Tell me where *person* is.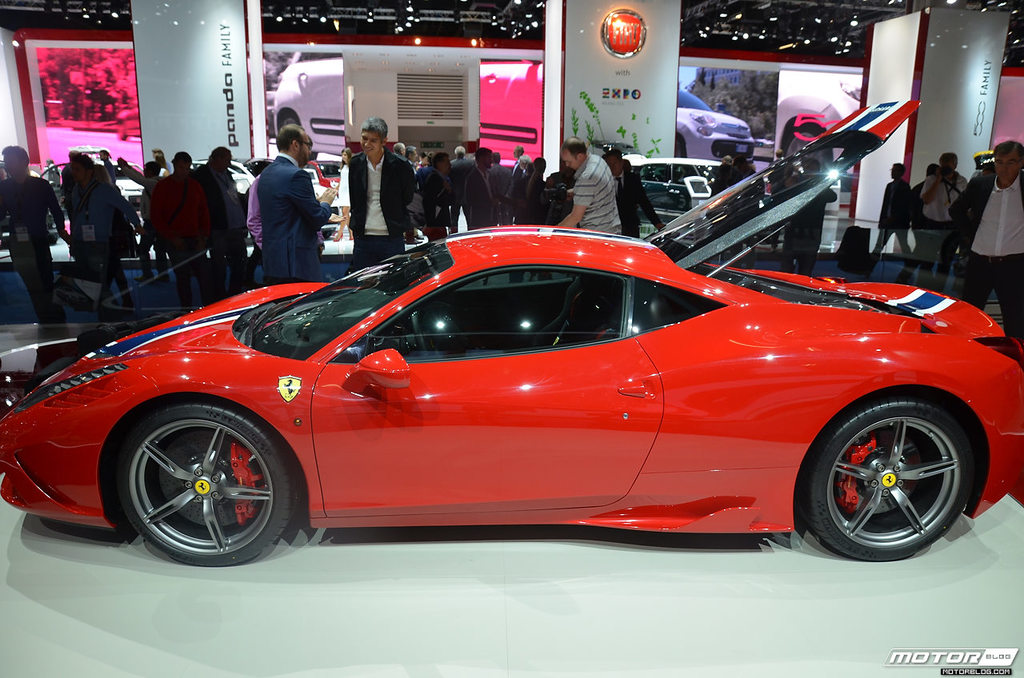
*person* is at x1=917, y1=146, x2=970, y2=254.
